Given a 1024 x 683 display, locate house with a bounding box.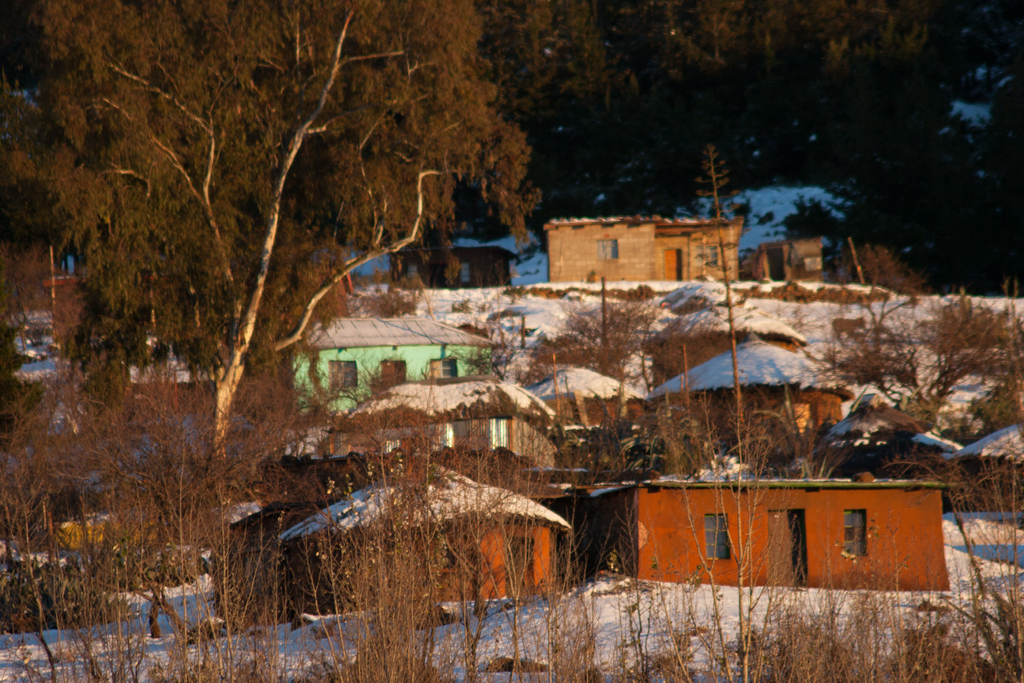
Located: (535, 208, 753, 291).
